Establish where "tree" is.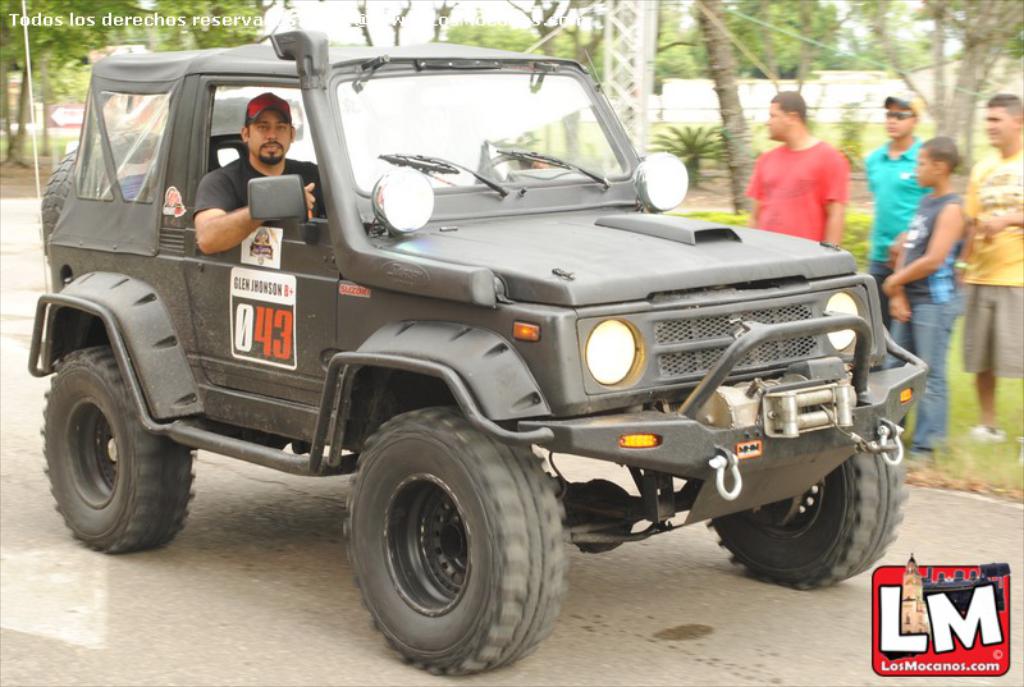
Established at <box>852,0,1023,196</box>.
